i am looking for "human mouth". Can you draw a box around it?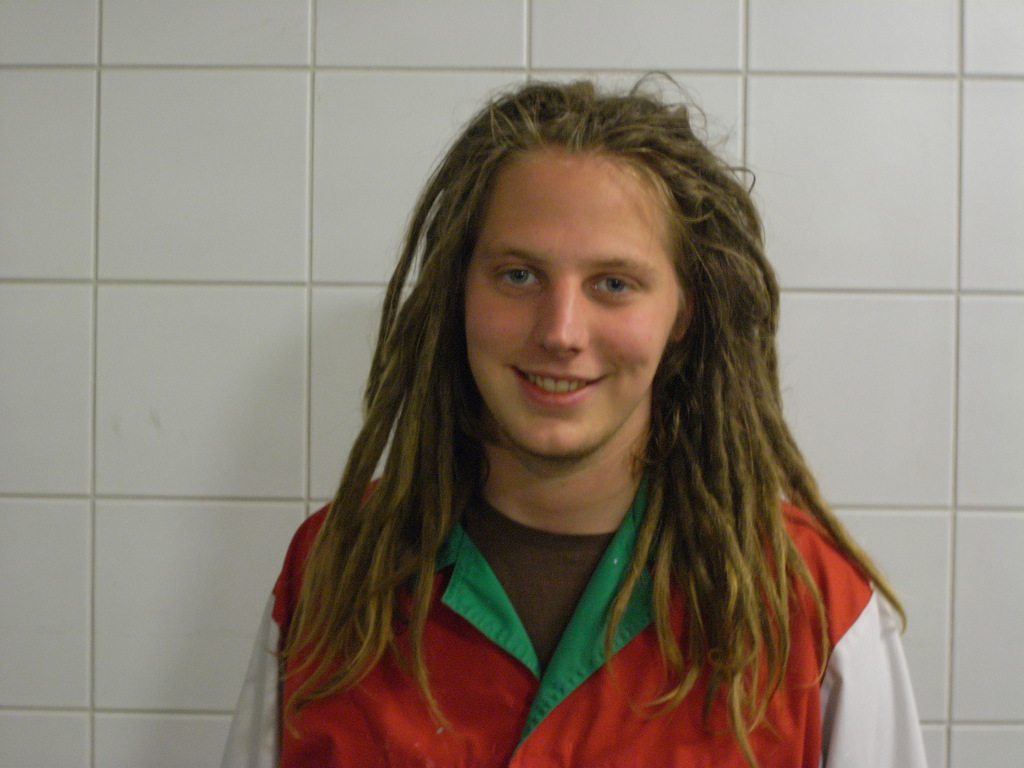
Sure, the bounding box is [x1=509, y1=365, x2=608, y2=408].
